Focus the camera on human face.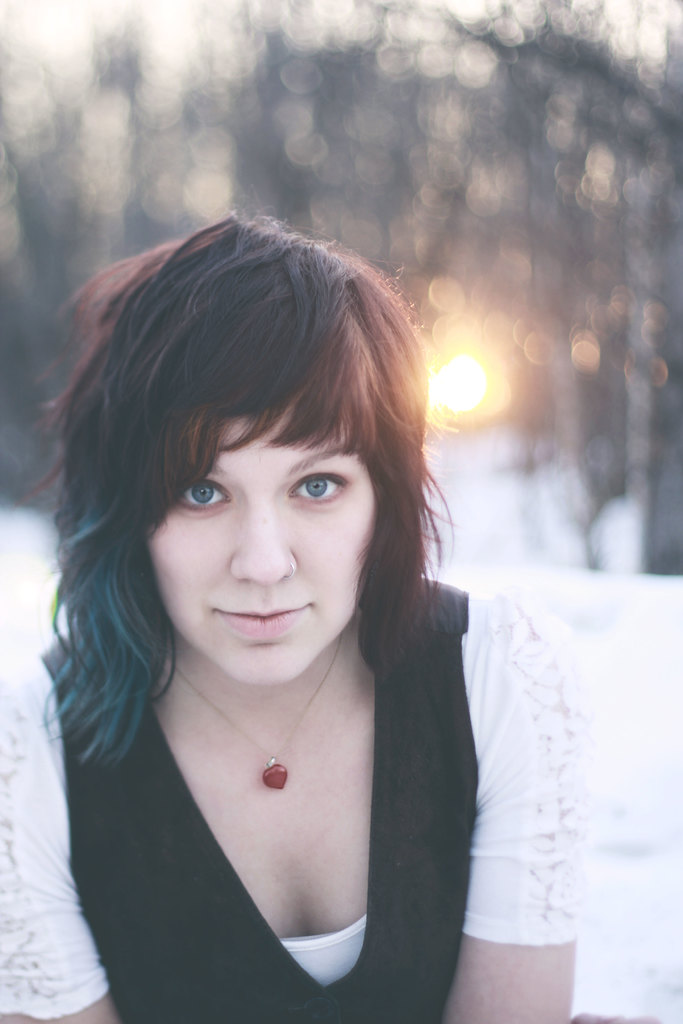
Focus region: 122,351,395,681.
